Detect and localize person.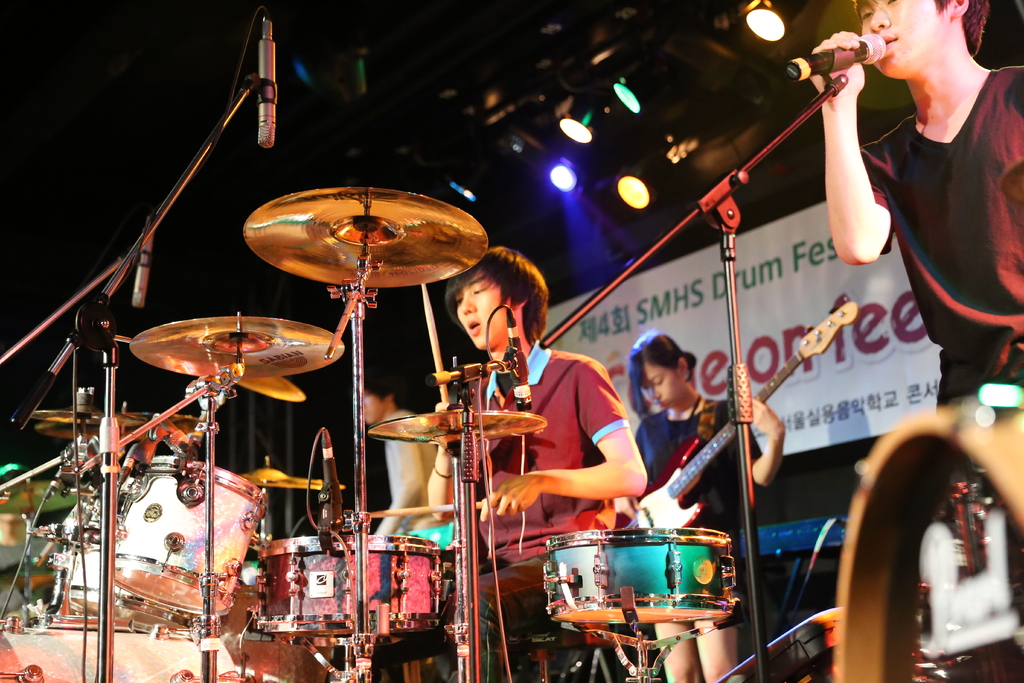
Localized at bbox=[607, 327, 780, 682].
